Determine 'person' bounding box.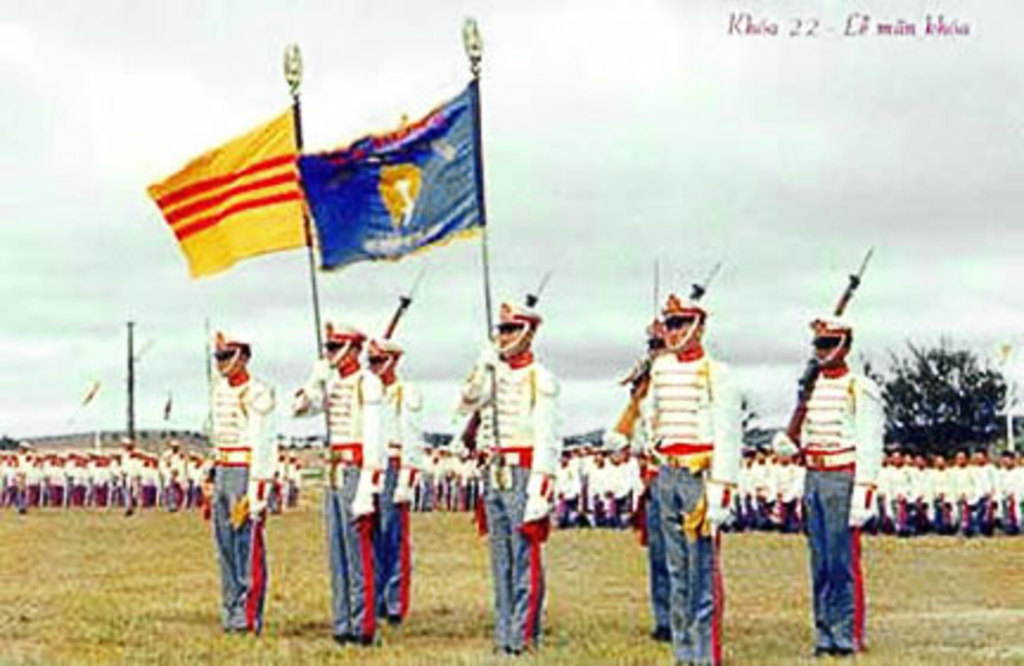
Determined: [x1=206, y1=327, x2=280, y2=628].
